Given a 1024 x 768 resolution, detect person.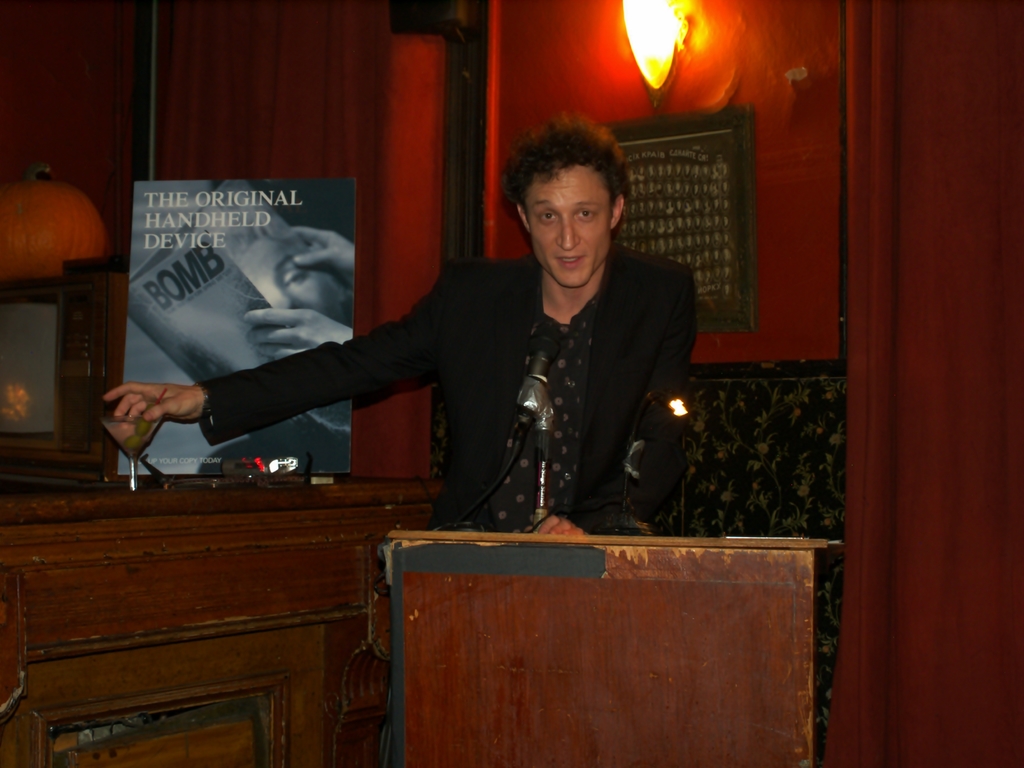
left=193, top=180, right=355, bottom=328.
